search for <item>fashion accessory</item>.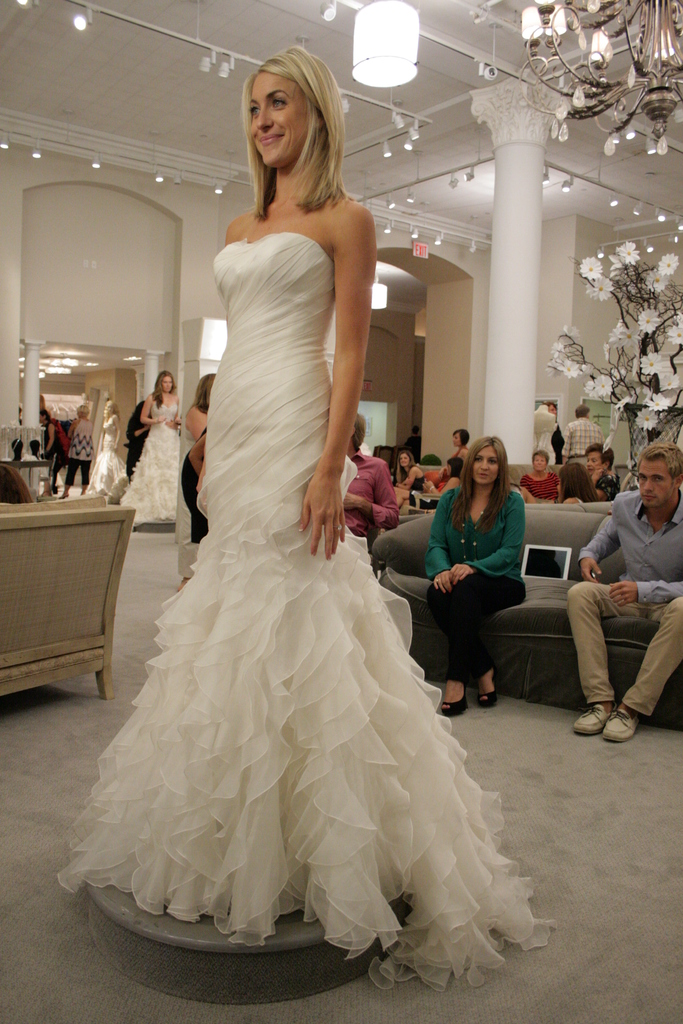
Found at Rect(518, 542, 575, 579).
